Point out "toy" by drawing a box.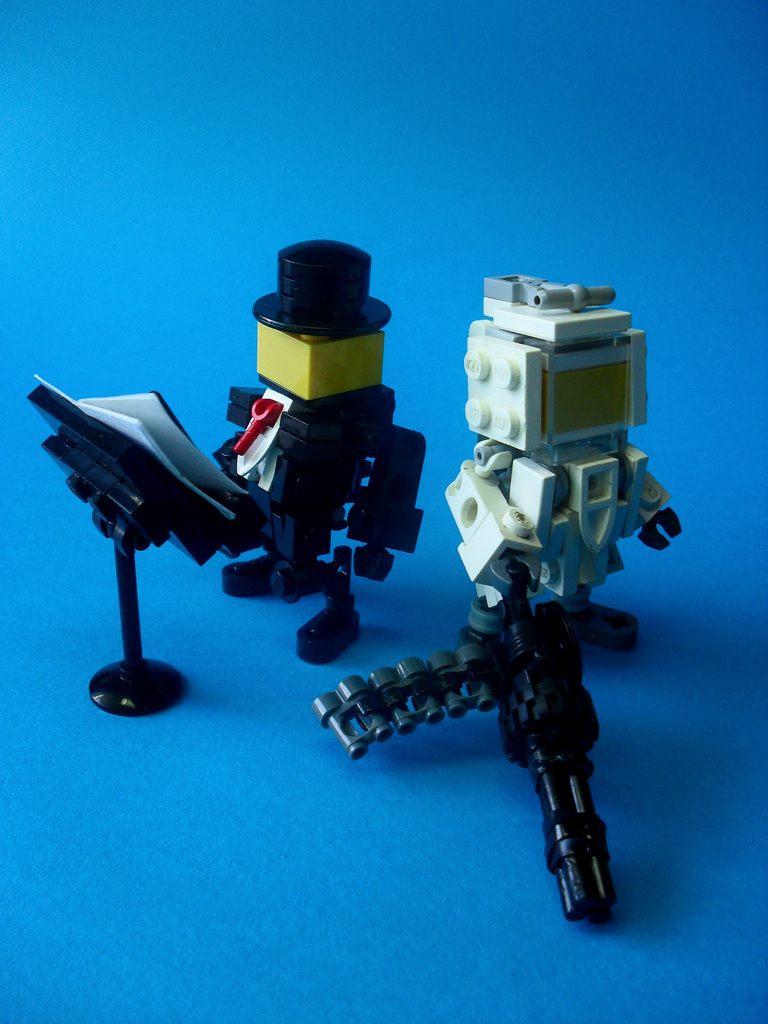
<box>298,255,703,947</box>.
